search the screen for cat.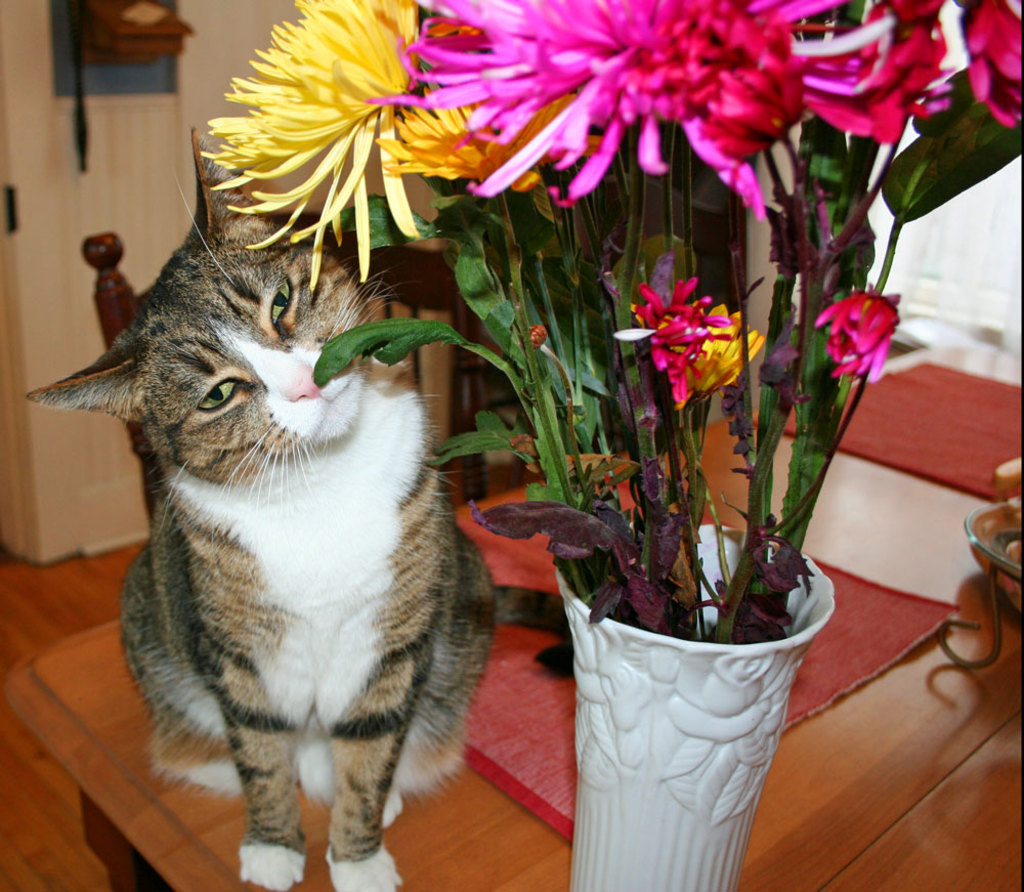
Found at bbox(23, 121, 575, 891).
